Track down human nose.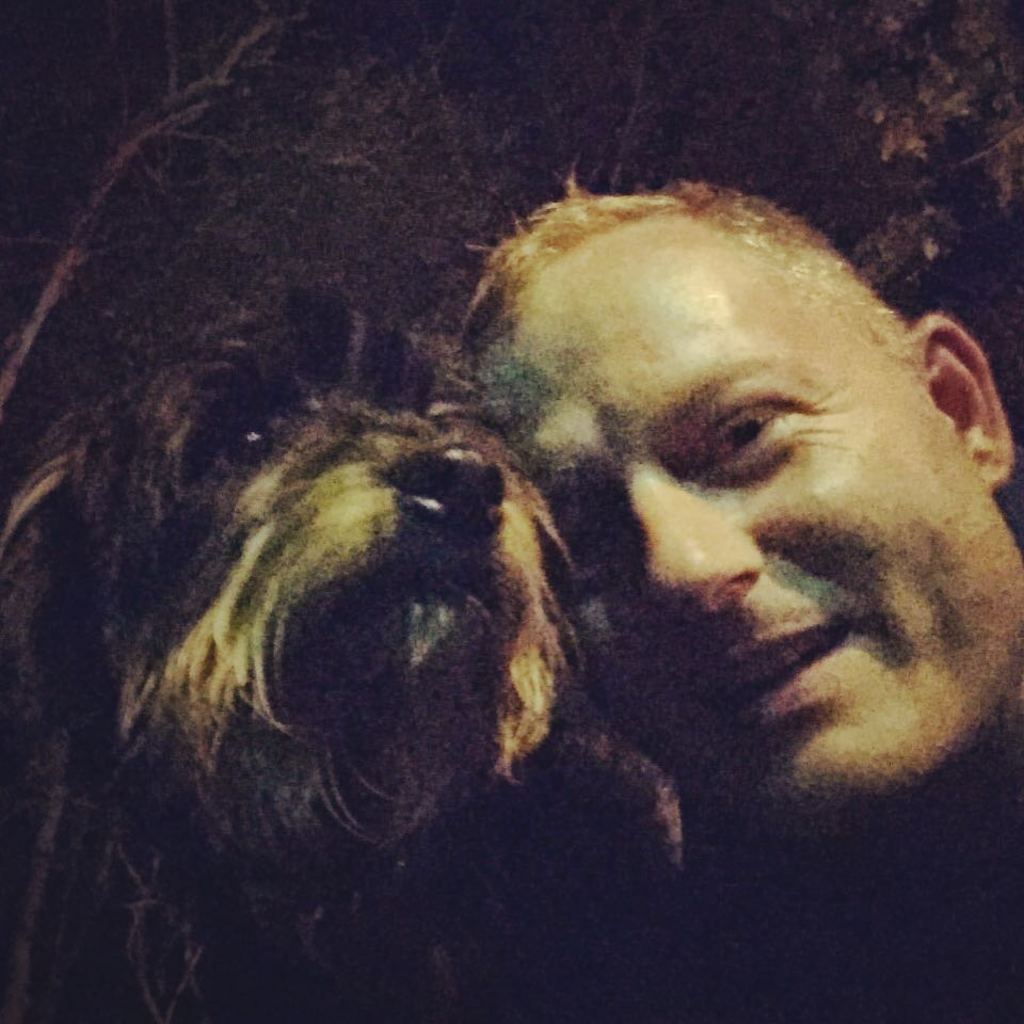
Tracked to x1=623 y1=477 x2=754 y2=629.
